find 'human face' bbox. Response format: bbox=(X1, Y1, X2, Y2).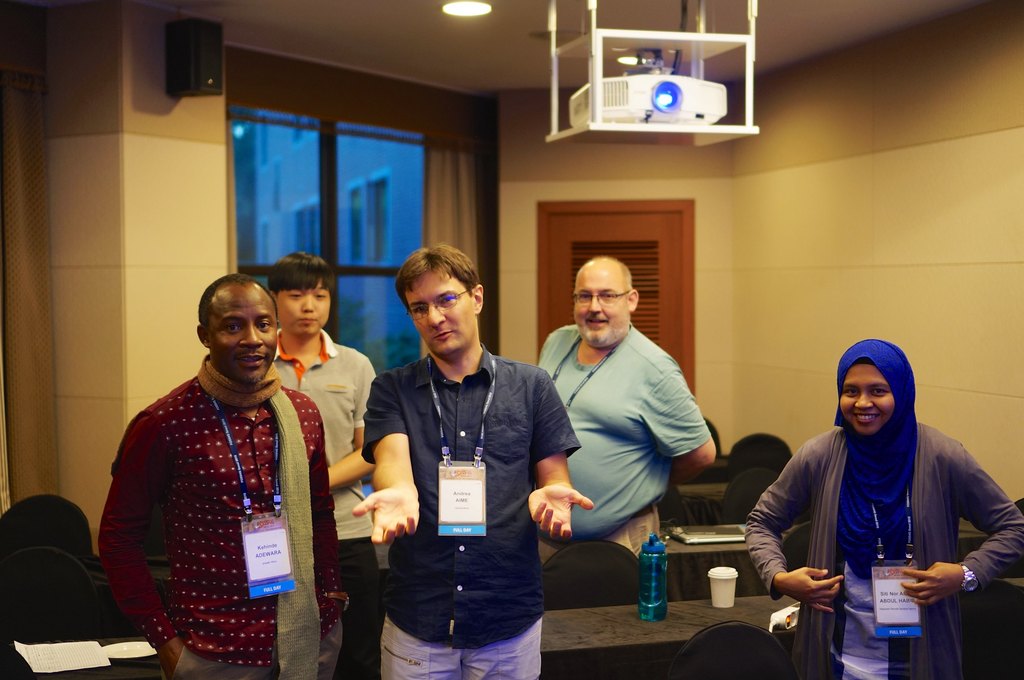
bbox=(404, 272, 466, 357).
